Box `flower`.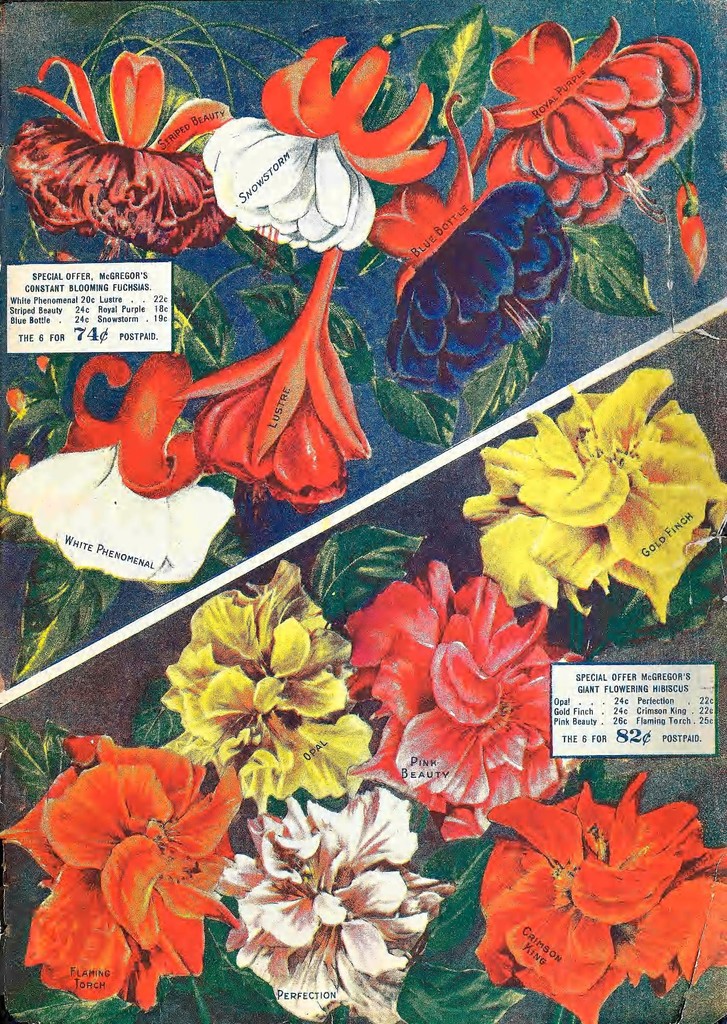
BBox(216, 787, 441, 982).
